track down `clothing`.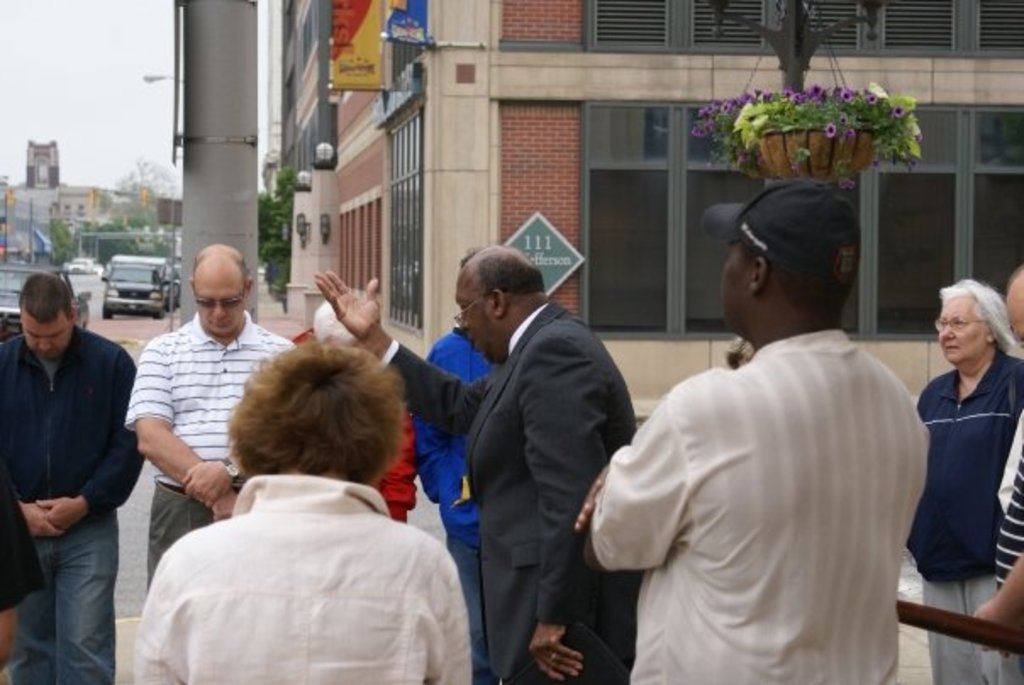
Tracked to 0:324:142:683.
